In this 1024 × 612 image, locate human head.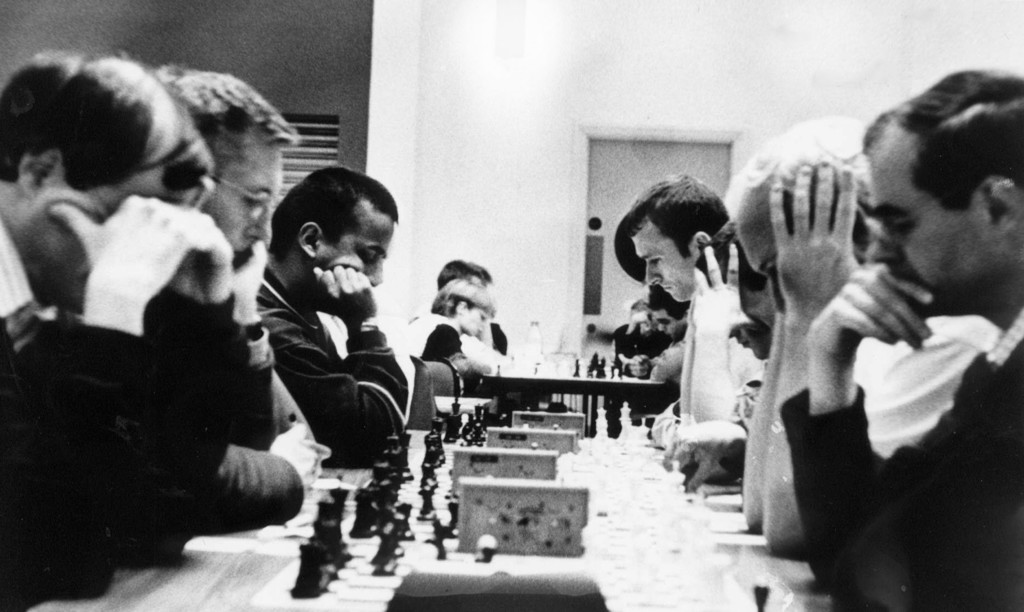
Bounding box: (x1=435, y1=258, x2=488, y2=290).
